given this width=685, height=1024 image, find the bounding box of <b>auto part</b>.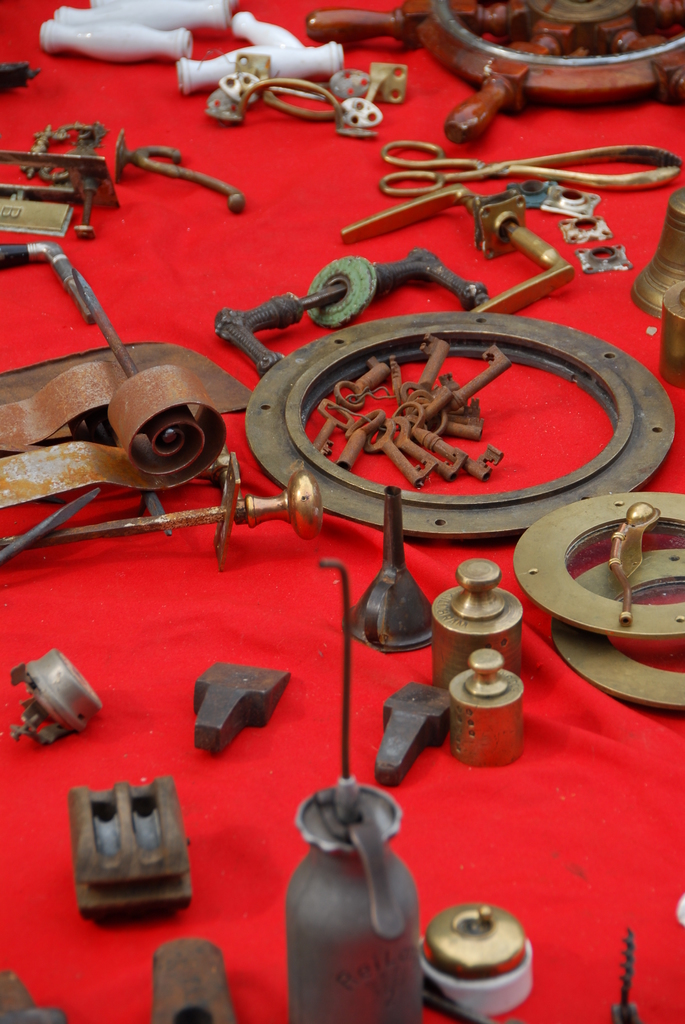
<bbox>553, 543, 684, 721</bbox>.
